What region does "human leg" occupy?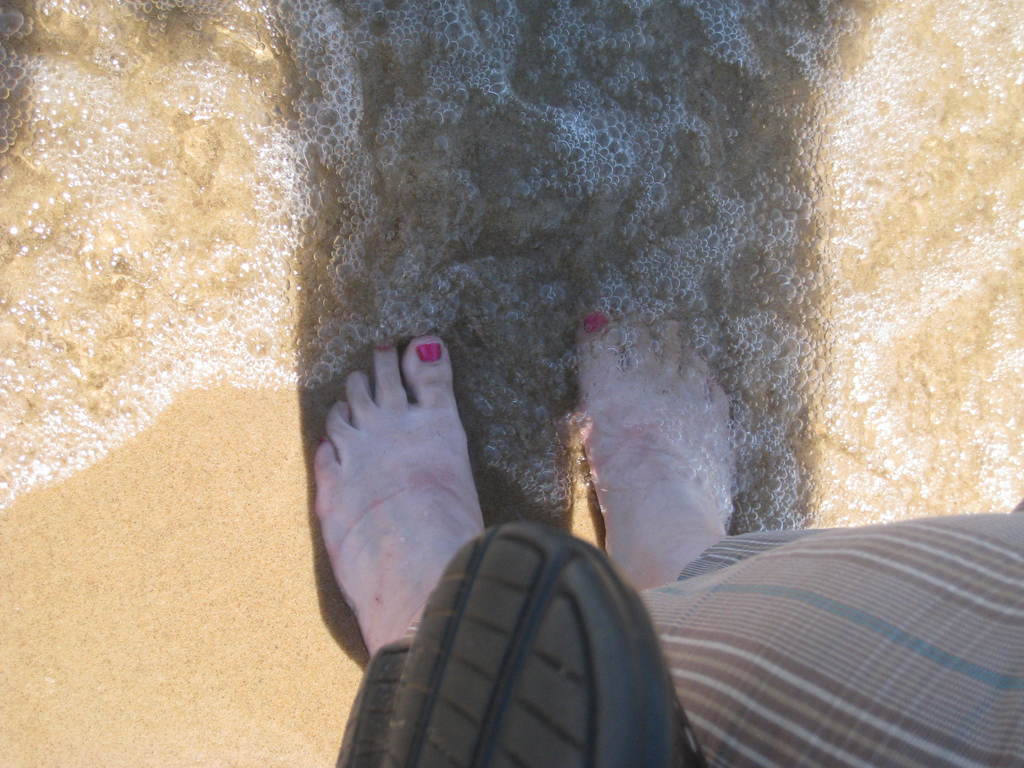
[574, 318, 1023, 767].
